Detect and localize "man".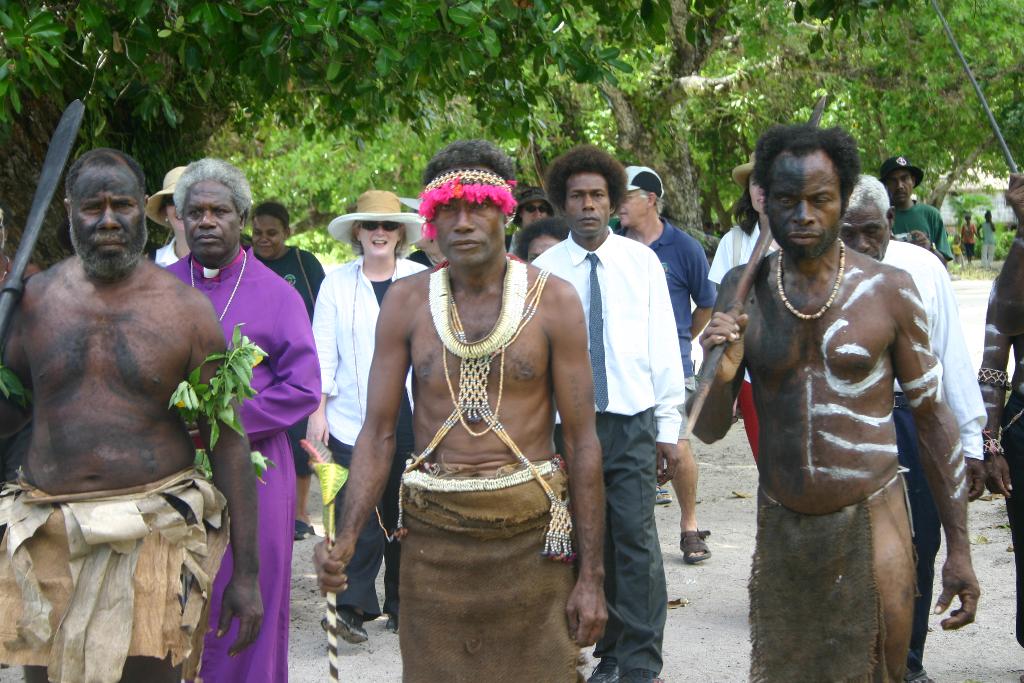
Localized at detection(4, 141, 236, 626).
